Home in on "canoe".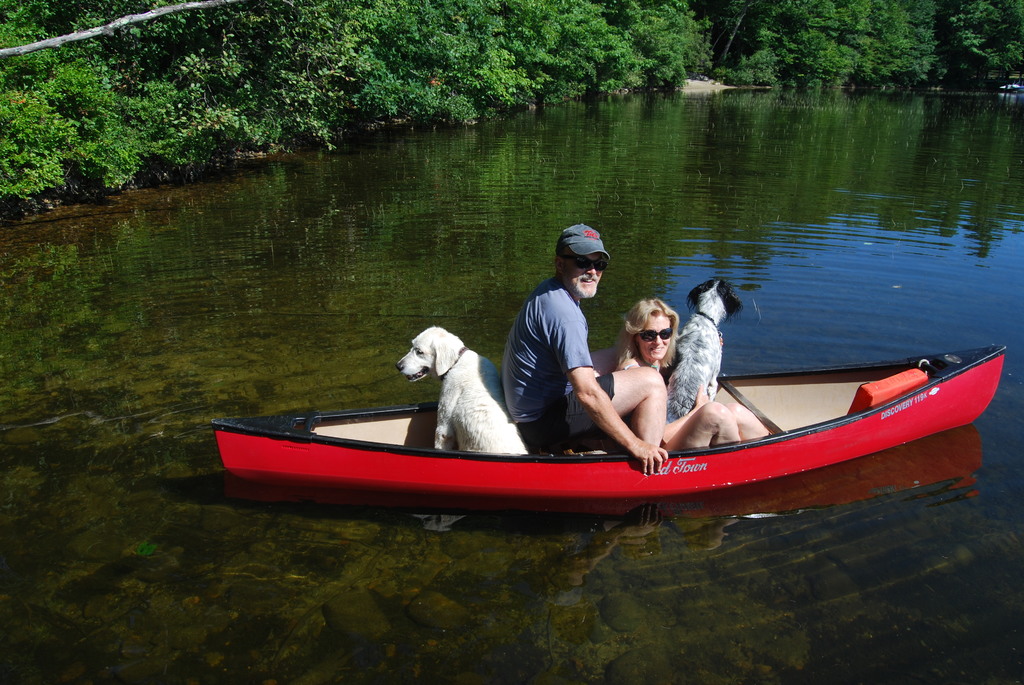
Homed in at box(212, 346, 1012, 523).
